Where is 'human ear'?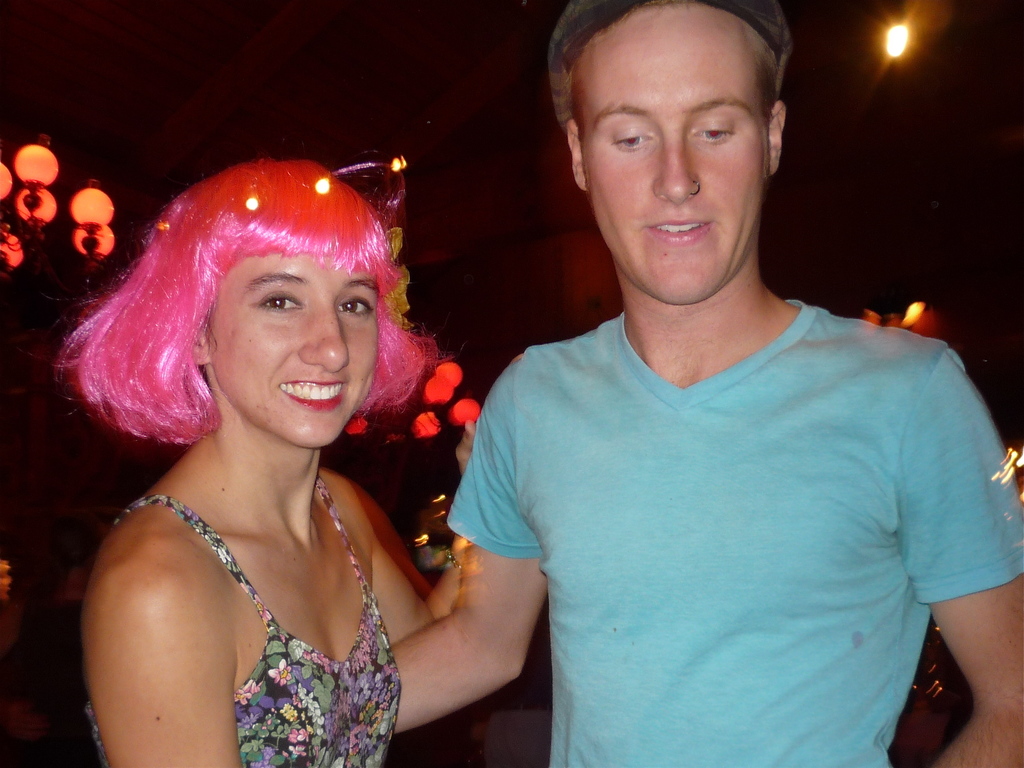
[left=189, top=334, right=209, bottom=367].
